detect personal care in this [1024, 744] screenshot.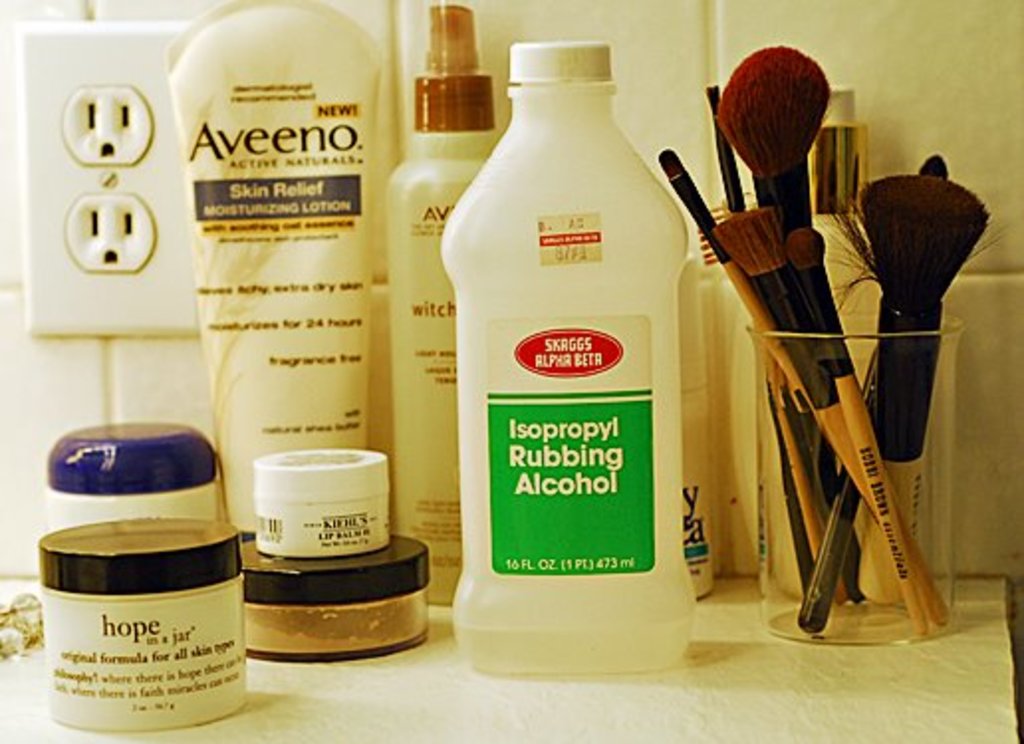
Detection: [246,442,387,556].
